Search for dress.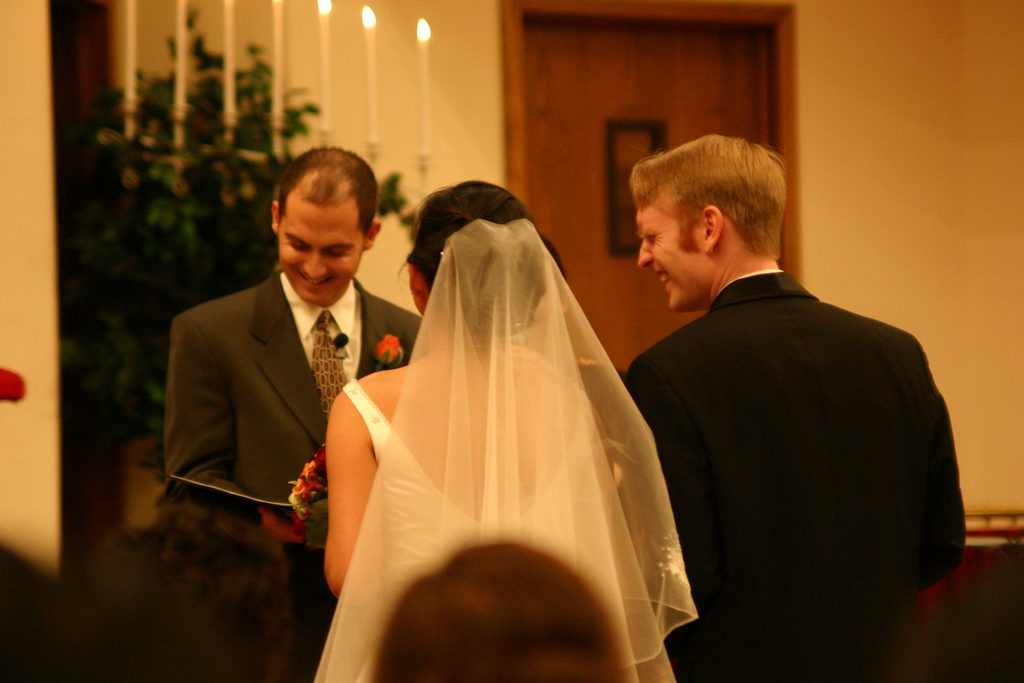
Found at {"left": 335, "top": 379, "right": 573, "bottom": 682}.
